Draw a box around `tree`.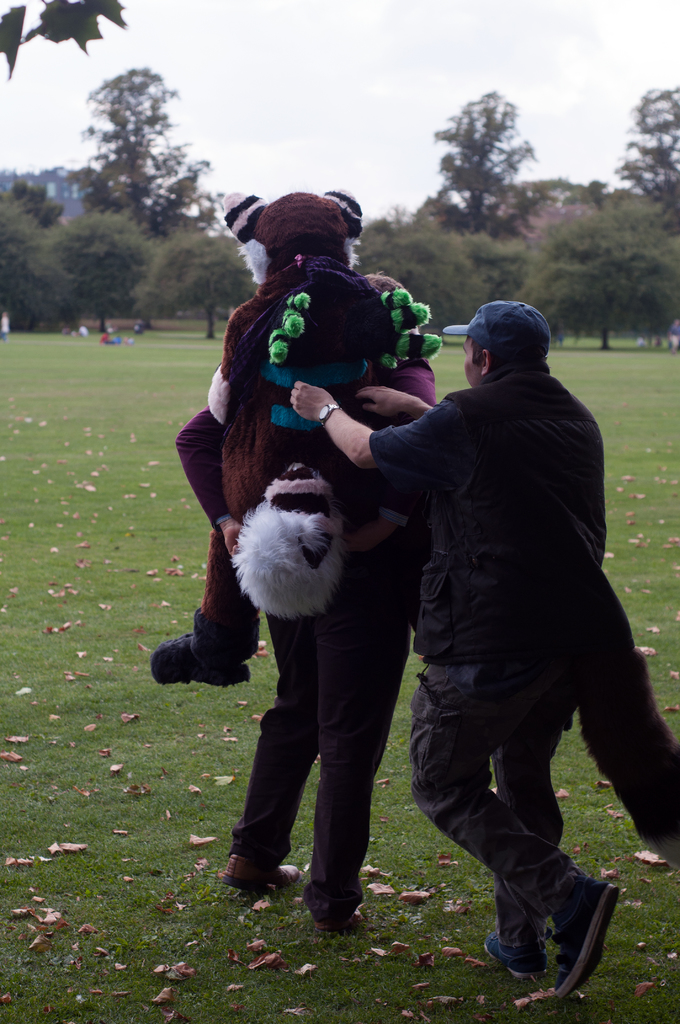
531/207/679/349.
